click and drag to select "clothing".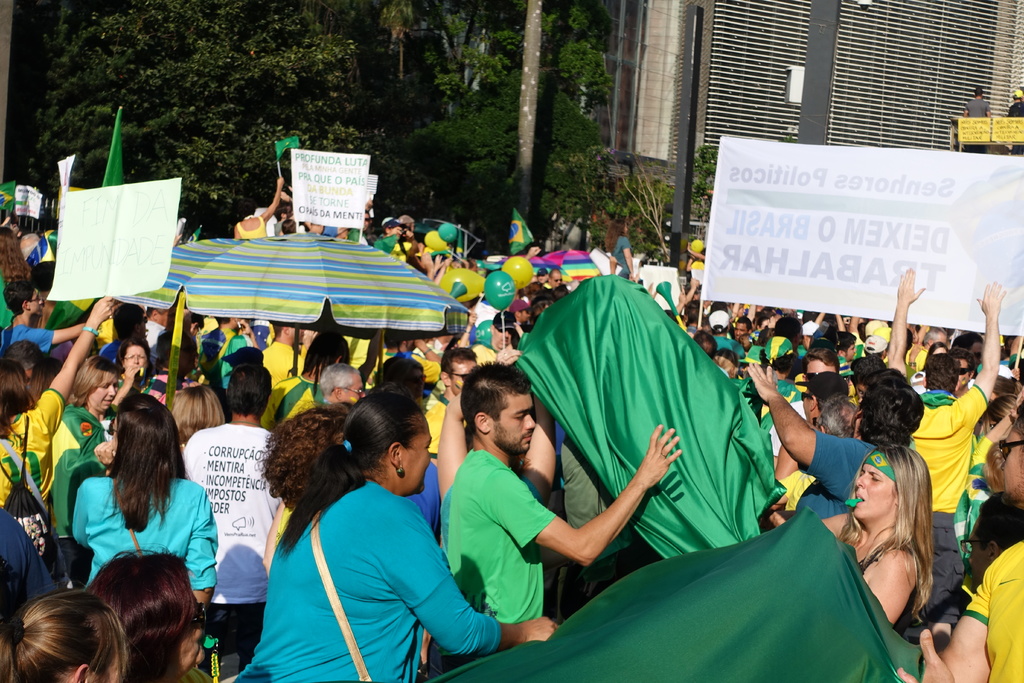
Selection: bbox=[177, 417, 304, 657].
